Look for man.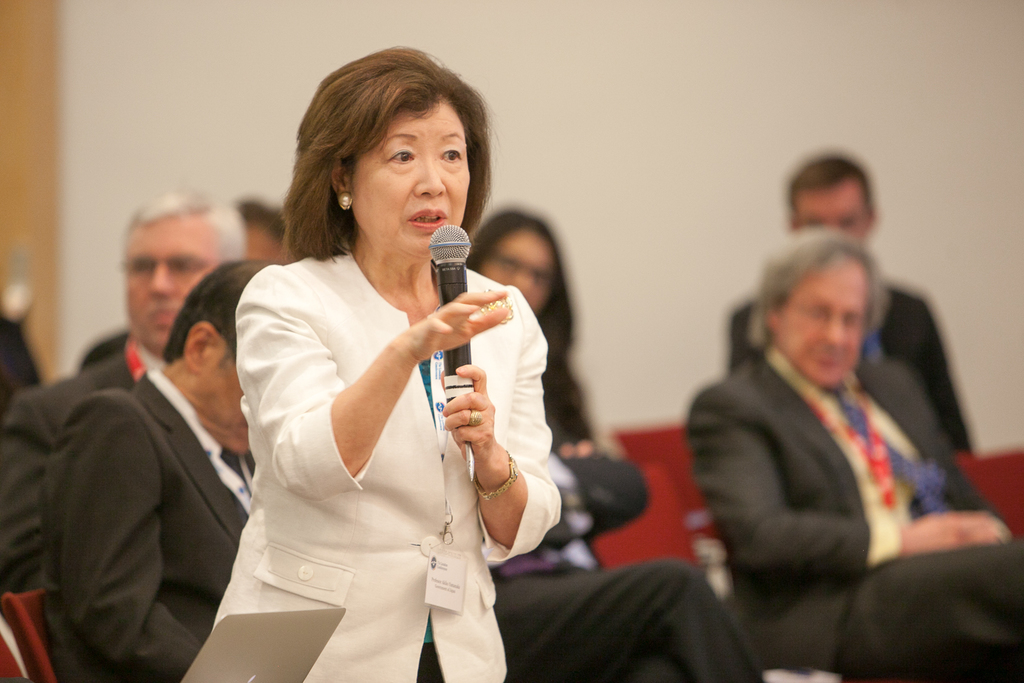
Found: (42, 263, 767, 682).
